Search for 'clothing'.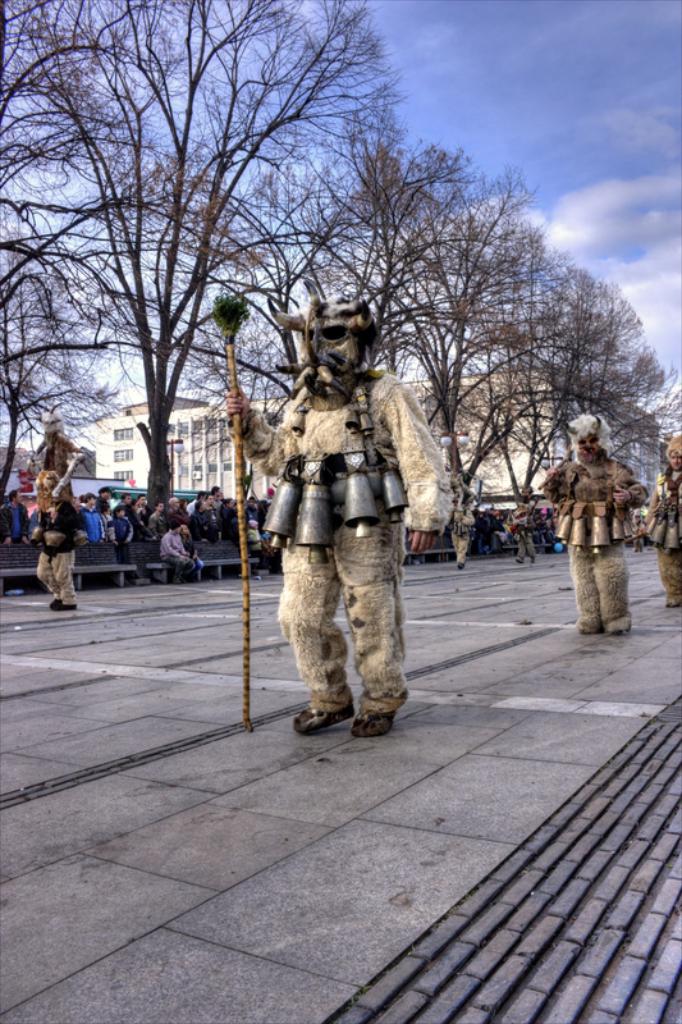
Found at bbox=[516, 503, 536, 557].
